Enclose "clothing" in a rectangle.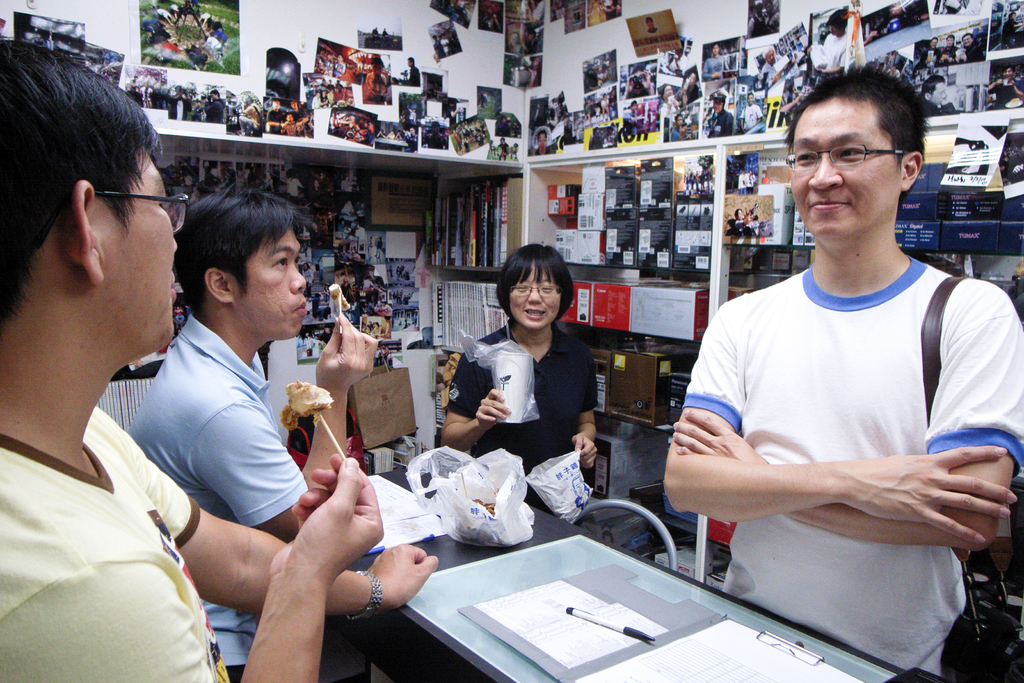
<bbox>805, 31, 849, 69</bbox>.
